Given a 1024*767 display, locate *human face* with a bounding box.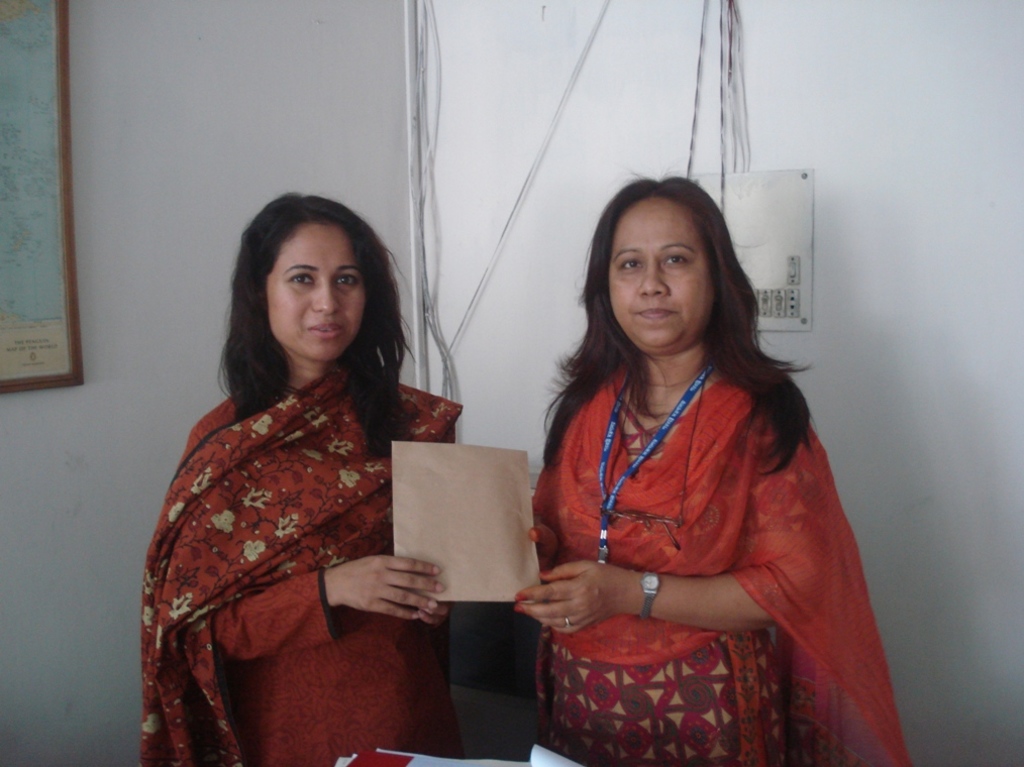
Located: pyautogui.locateOnScreen(269, 226, 369, 361).
